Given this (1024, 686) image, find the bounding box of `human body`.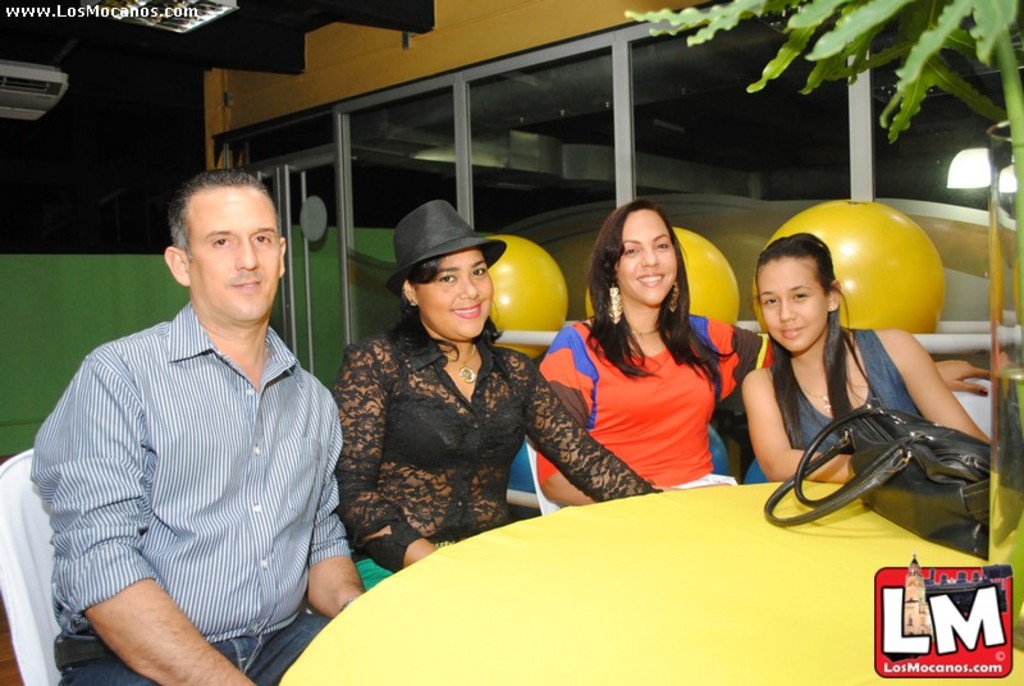
737, 234, 995, 481.
